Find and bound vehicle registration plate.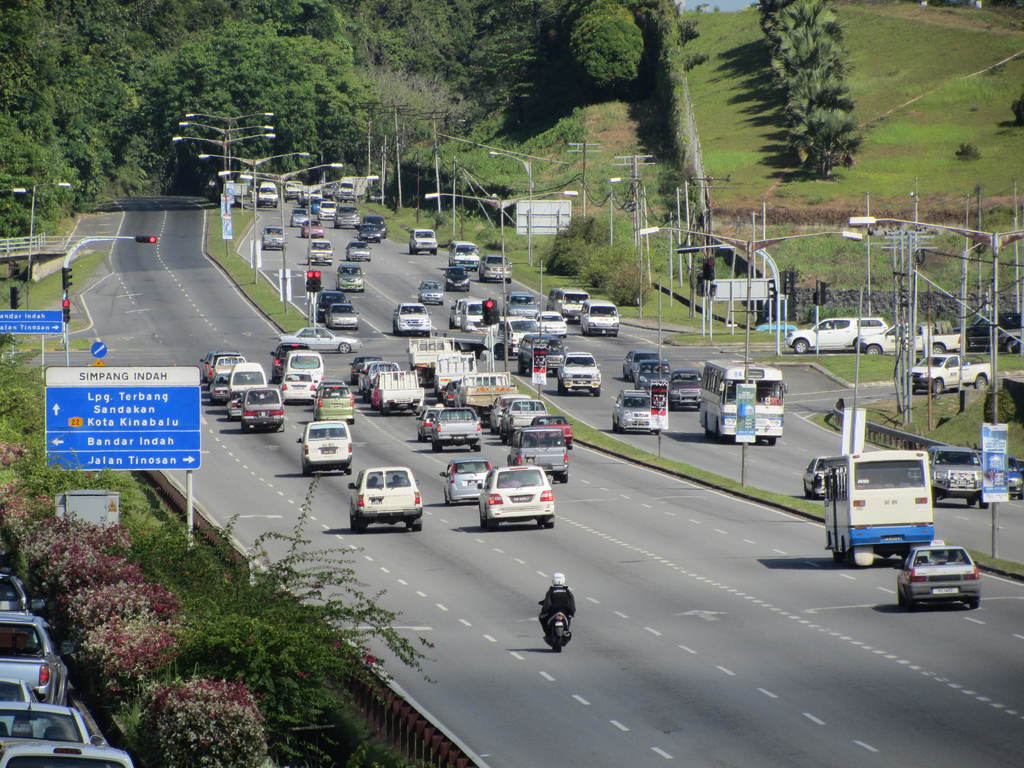
Bound: (left=509, top=493, right=531, bottom=502).
